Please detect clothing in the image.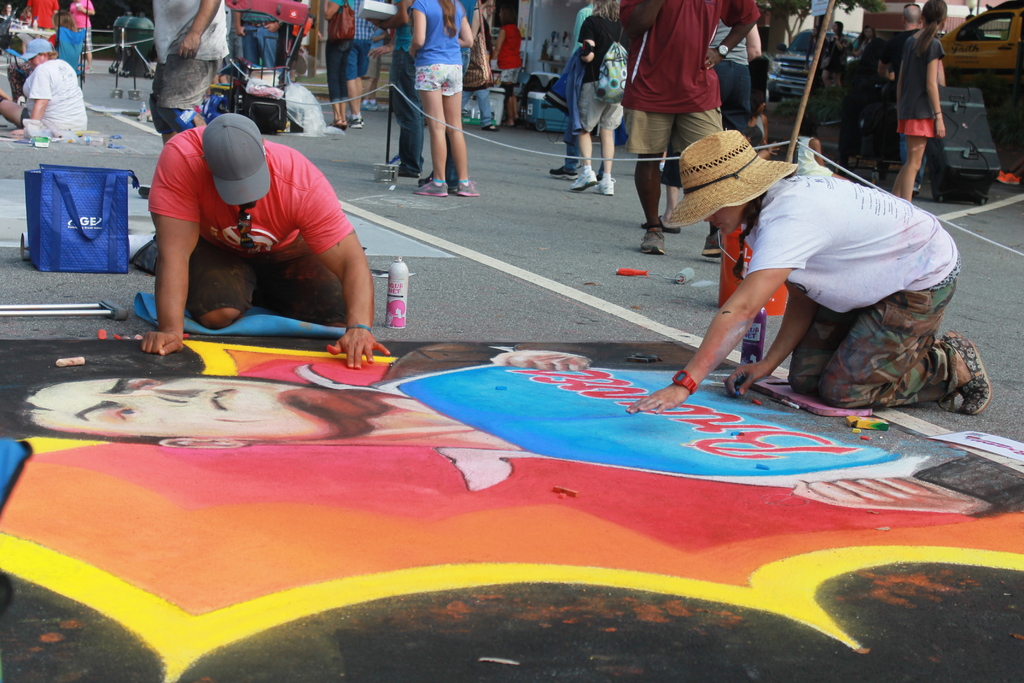
{"left": 707, "top": 17, "right": 748, "bottom": 147}.
